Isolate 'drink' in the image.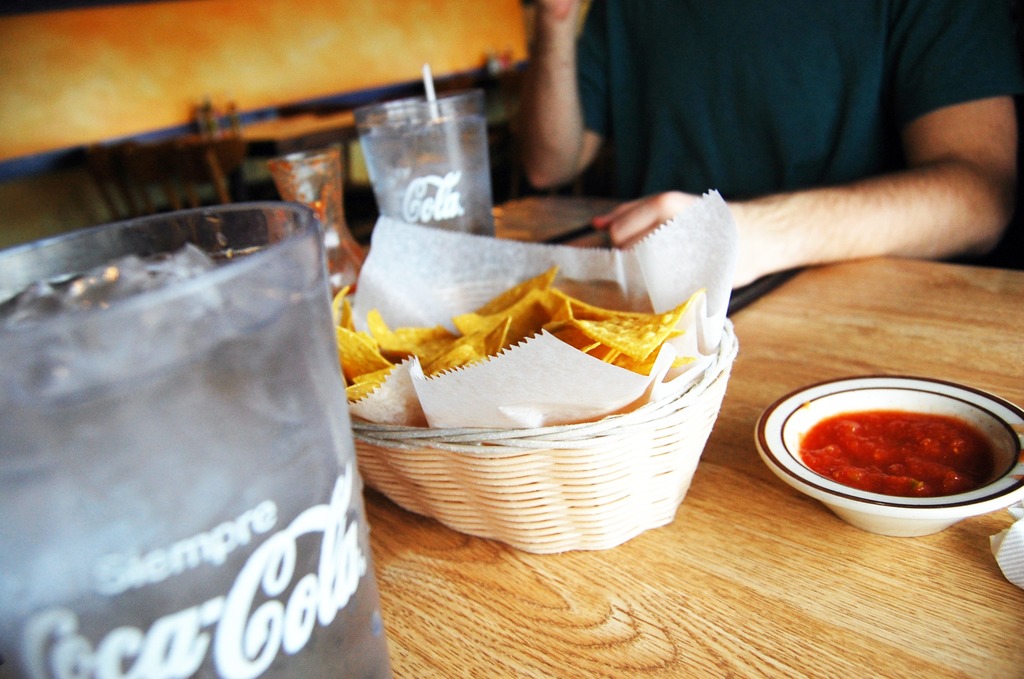
Isolated region: (left=1, top=204, right=389, bottom=678).
